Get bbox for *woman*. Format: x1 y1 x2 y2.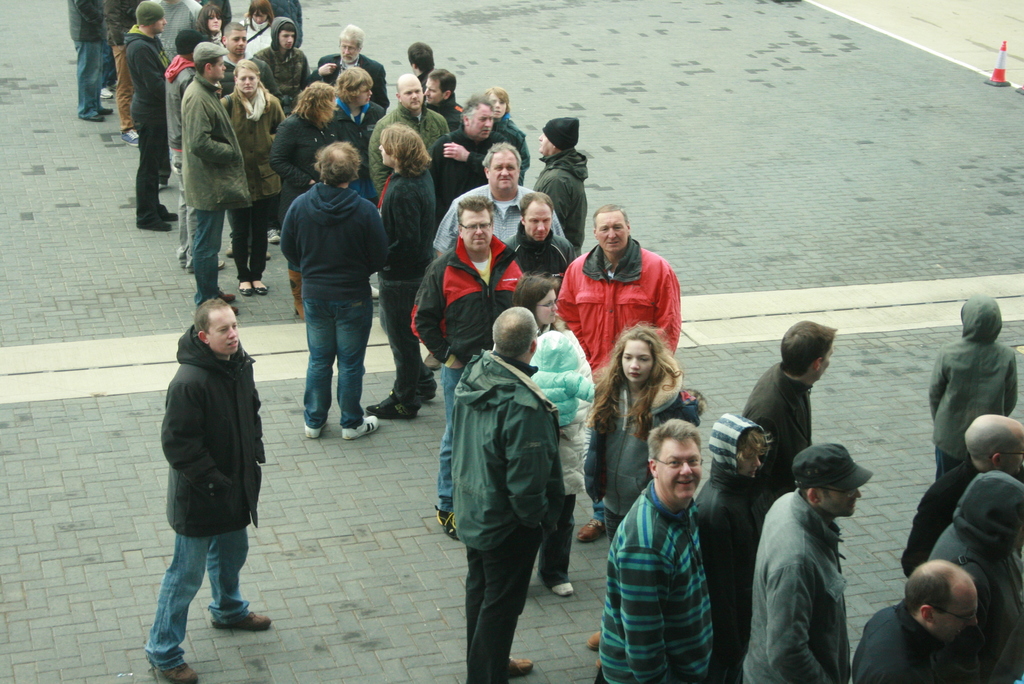
584 325 689 535.
